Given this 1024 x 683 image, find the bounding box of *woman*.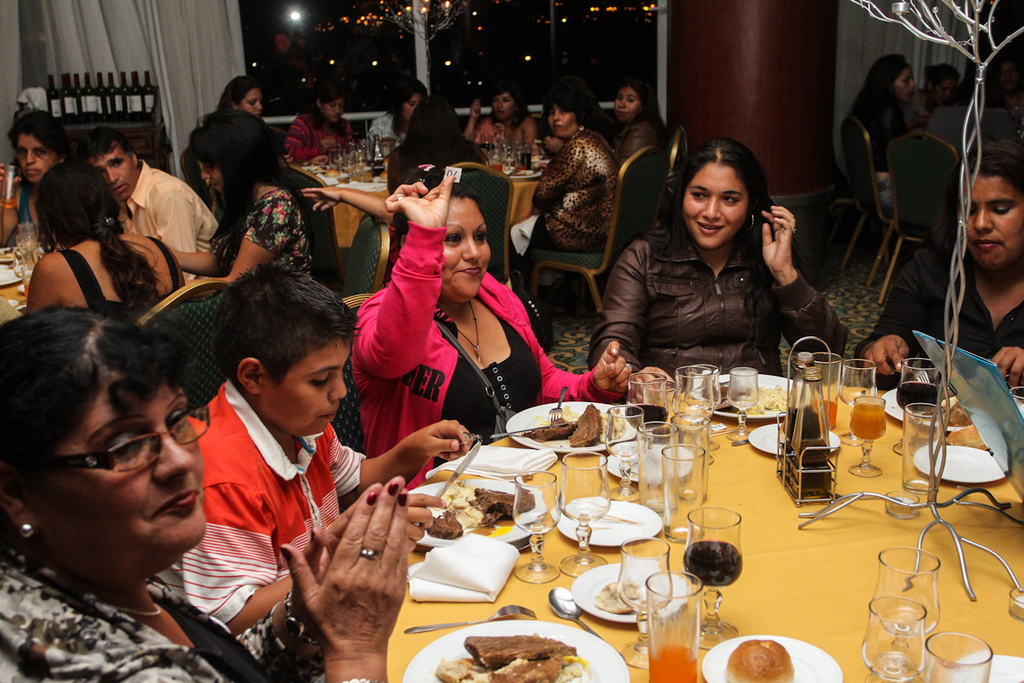
x1=583, y1=133, x2=850, y2=371.
